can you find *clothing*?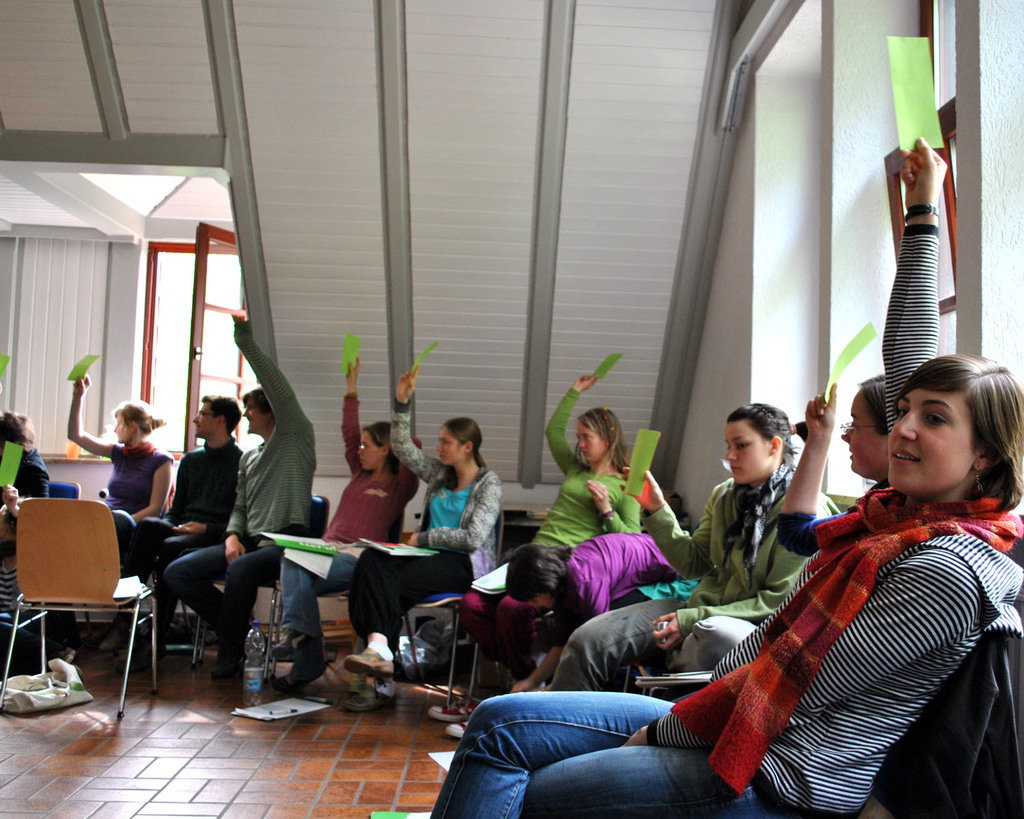
Yes, bounding box: (121,444,174,517).
